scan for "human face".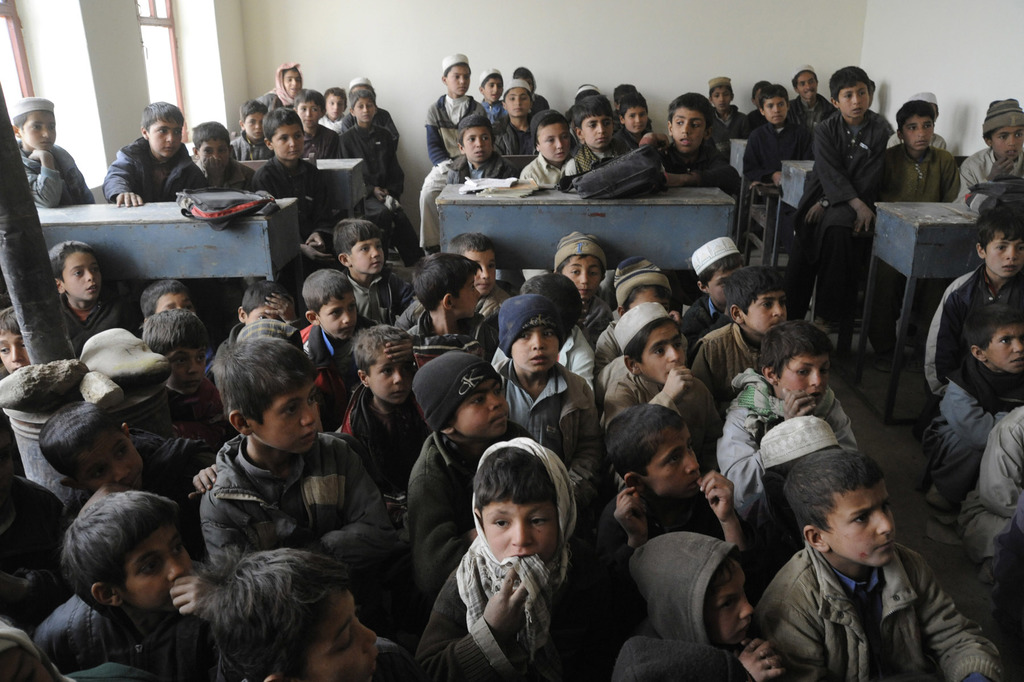
Scan result: bbox=(326, 94, 342, 117).
